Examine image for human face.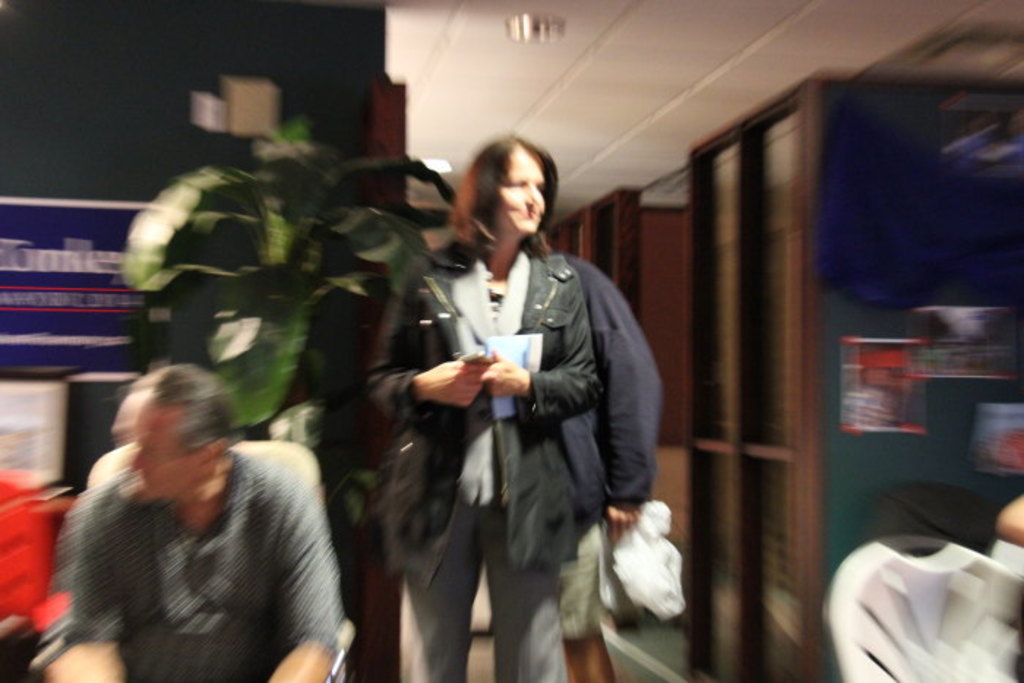
Examination result: (107,396,202,503).
